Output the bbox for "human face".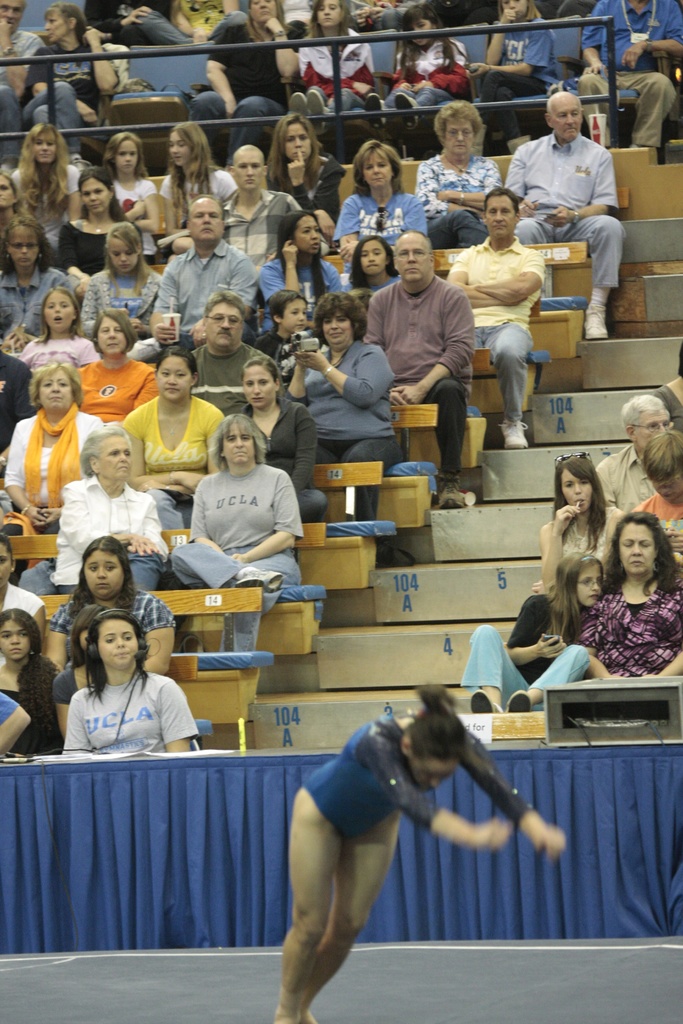
Rect(322, 308, 354, 347).
